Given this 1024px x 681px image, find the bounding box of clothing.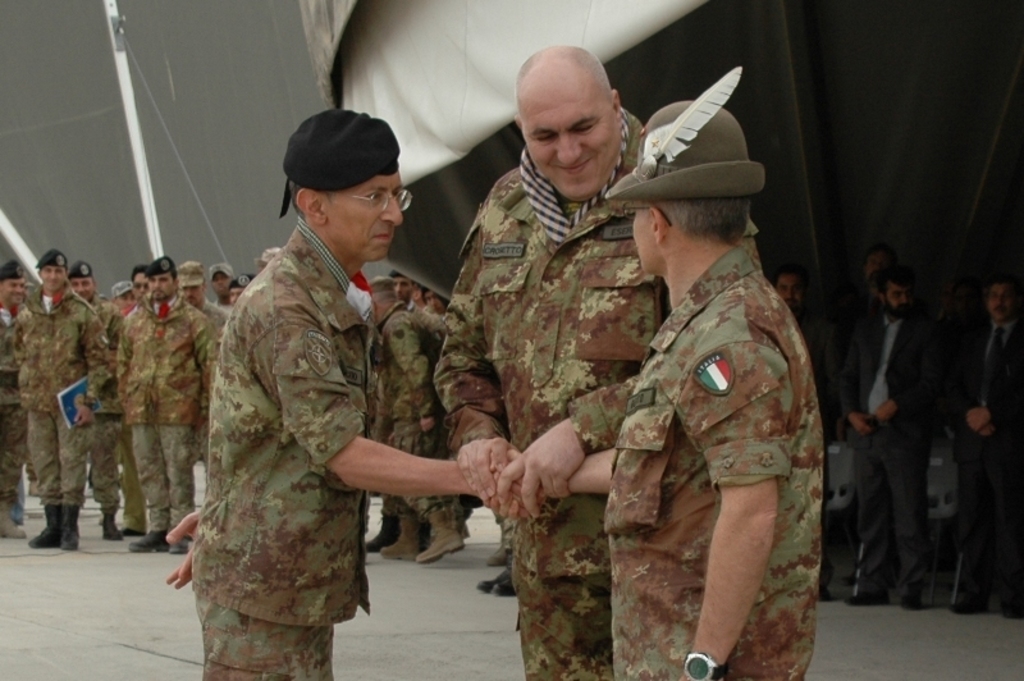
locate(8, 283, 106, 504).
